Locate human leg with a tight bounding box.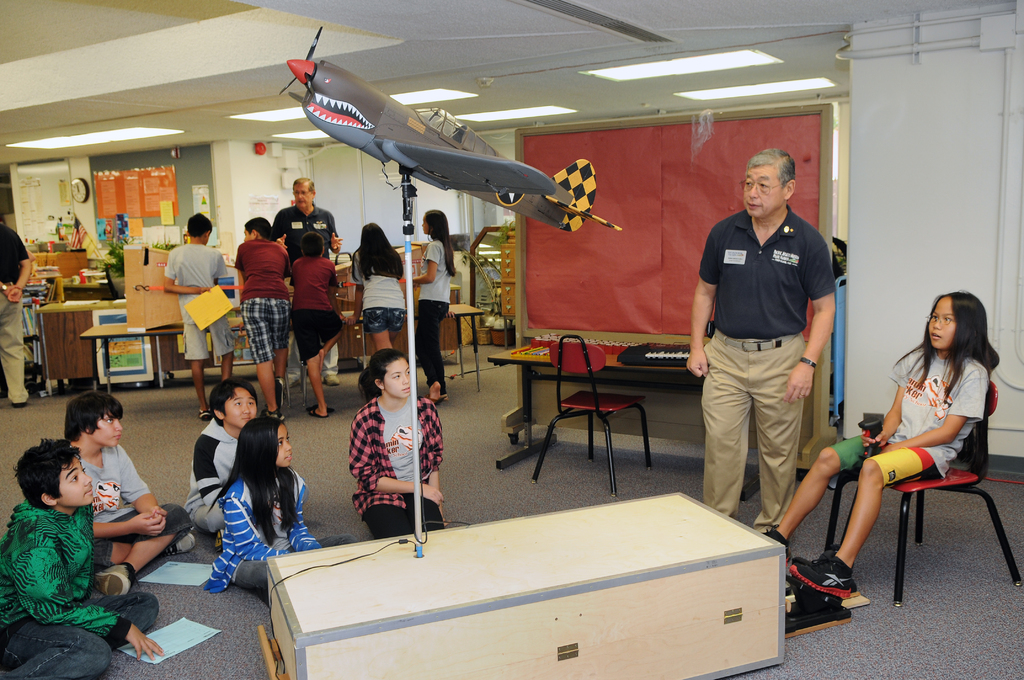
700:328:750:518.
